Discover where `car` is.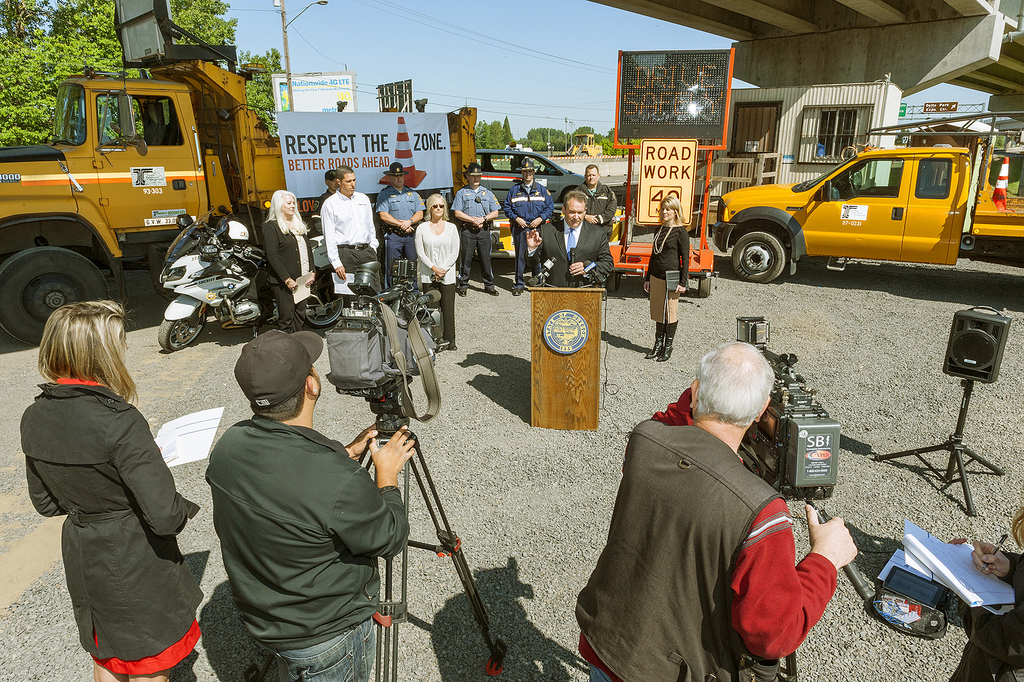
Discovered at (476, 151, 583, 201).
